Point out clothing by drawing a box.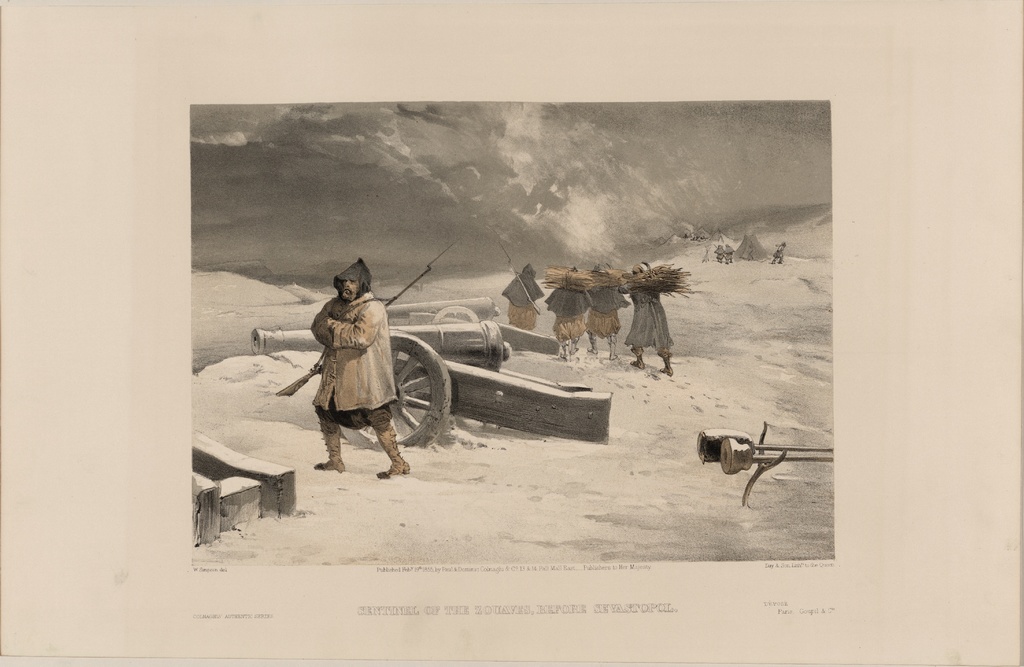
bbox(301, 276, 413, 459).
